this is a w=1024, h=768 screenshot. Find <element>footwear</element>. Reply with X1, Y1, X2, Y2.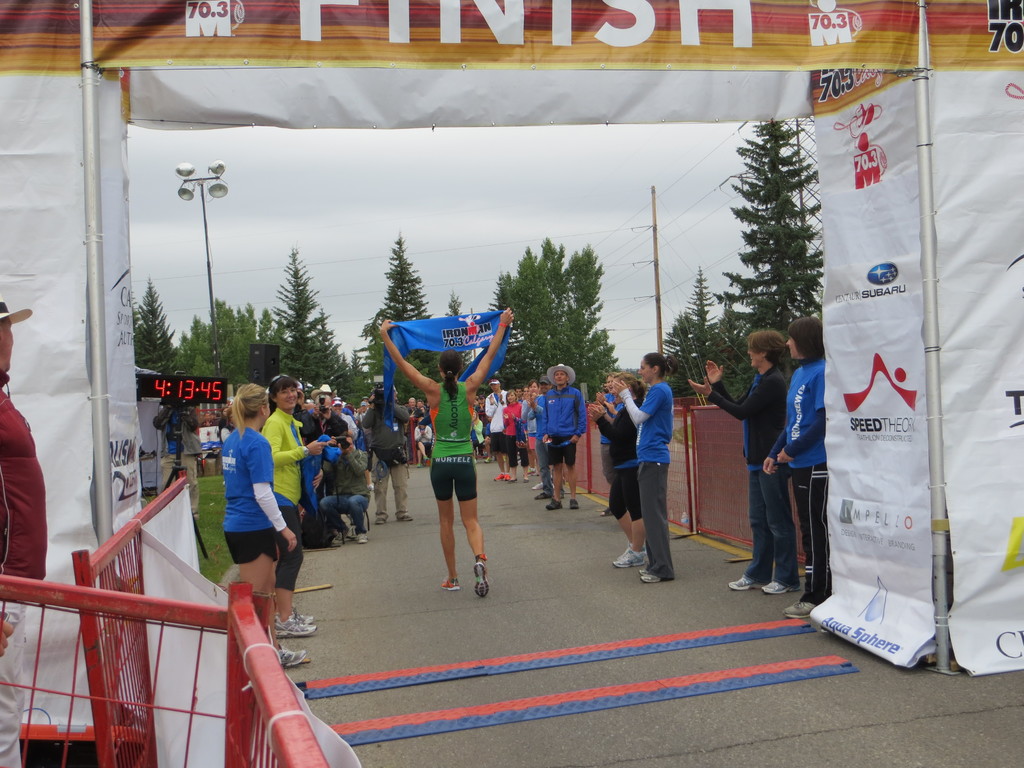
380, 521, 383, 522.
